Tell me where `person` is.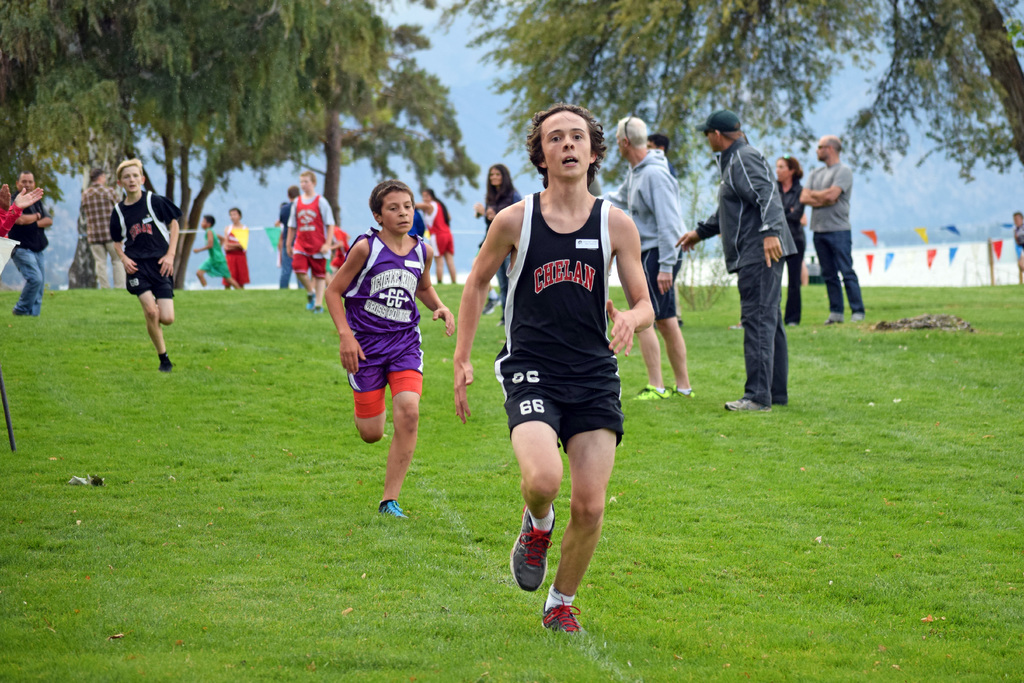
`person` is at rect(599, 119, 694, 398).
